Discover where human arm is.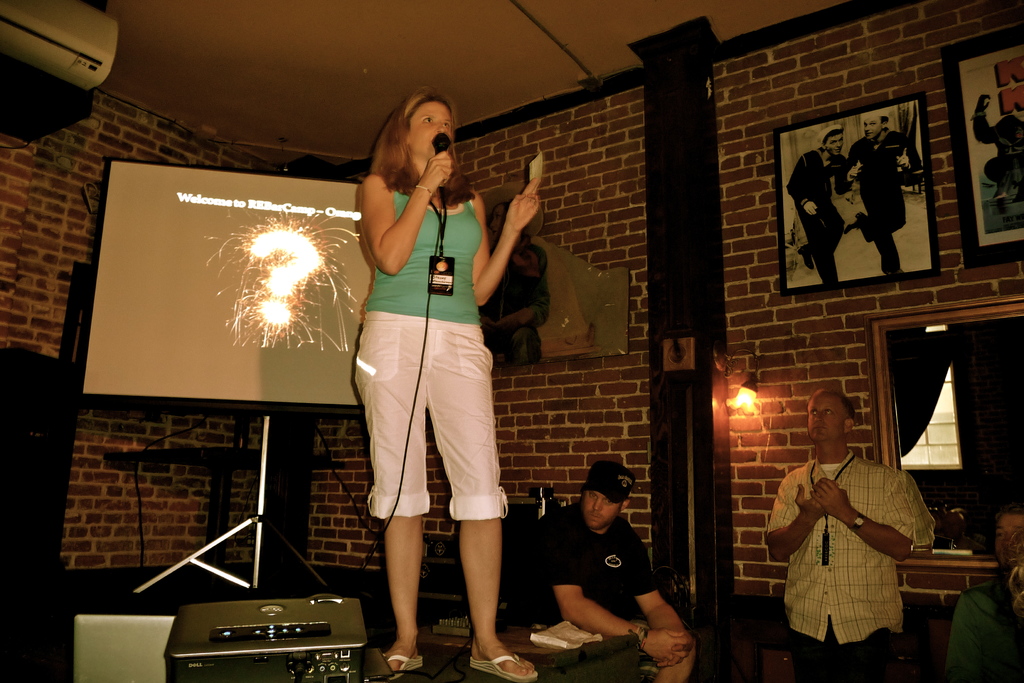
Discovered at locate(356, 152, 451, 277).
